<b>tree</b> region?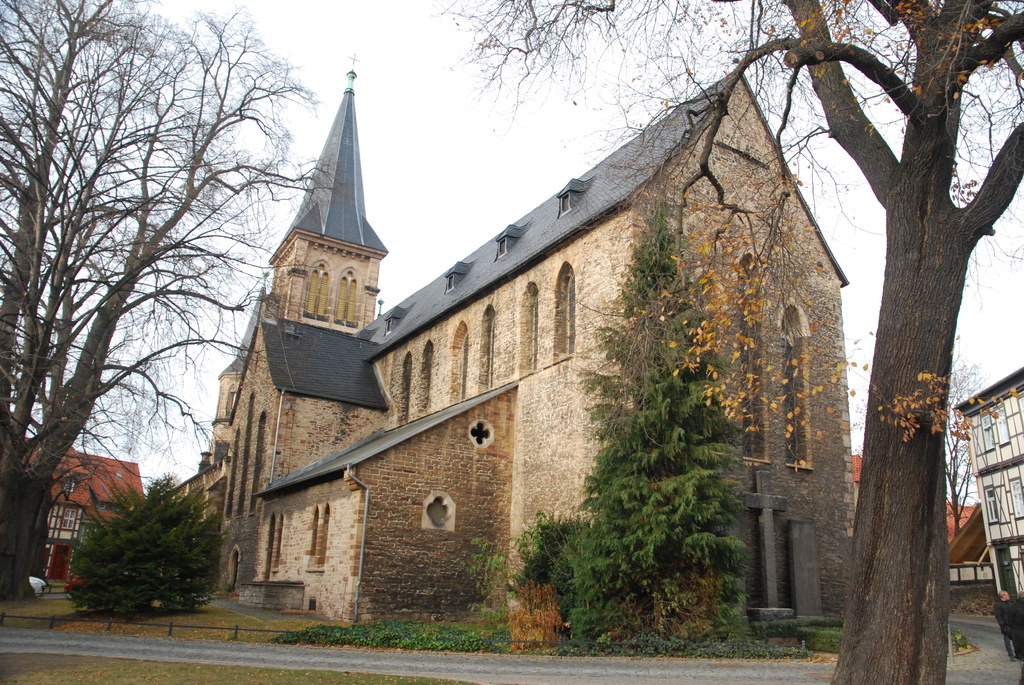
select_region(434, 0, 1023, 684)
